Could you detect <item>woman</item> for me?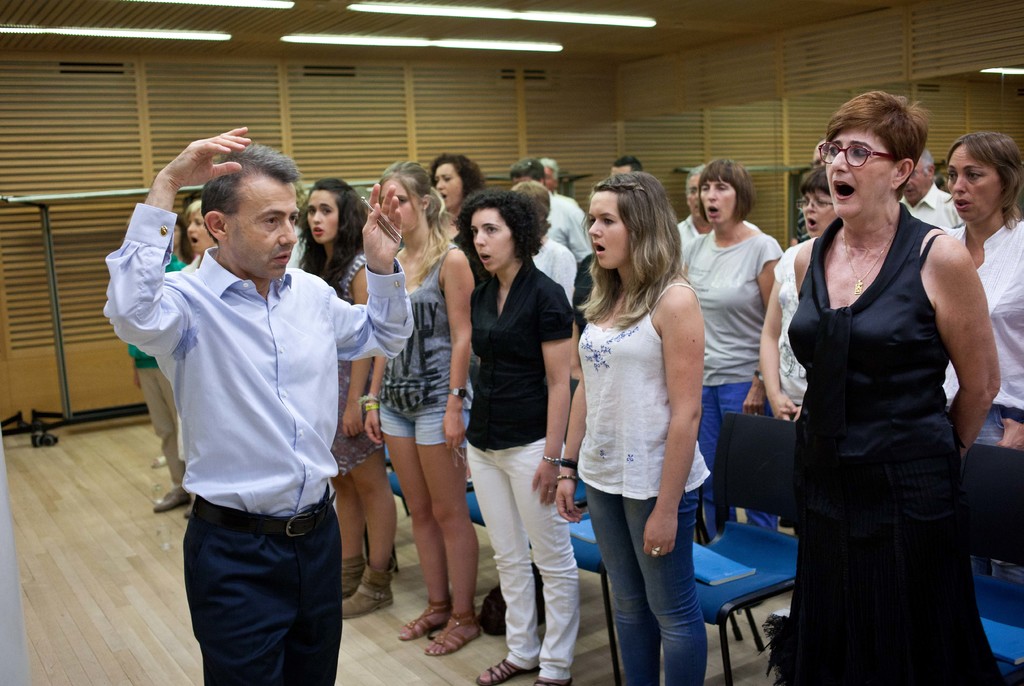
Detection result: left=929, top=127, right=1023, bottom=568.
